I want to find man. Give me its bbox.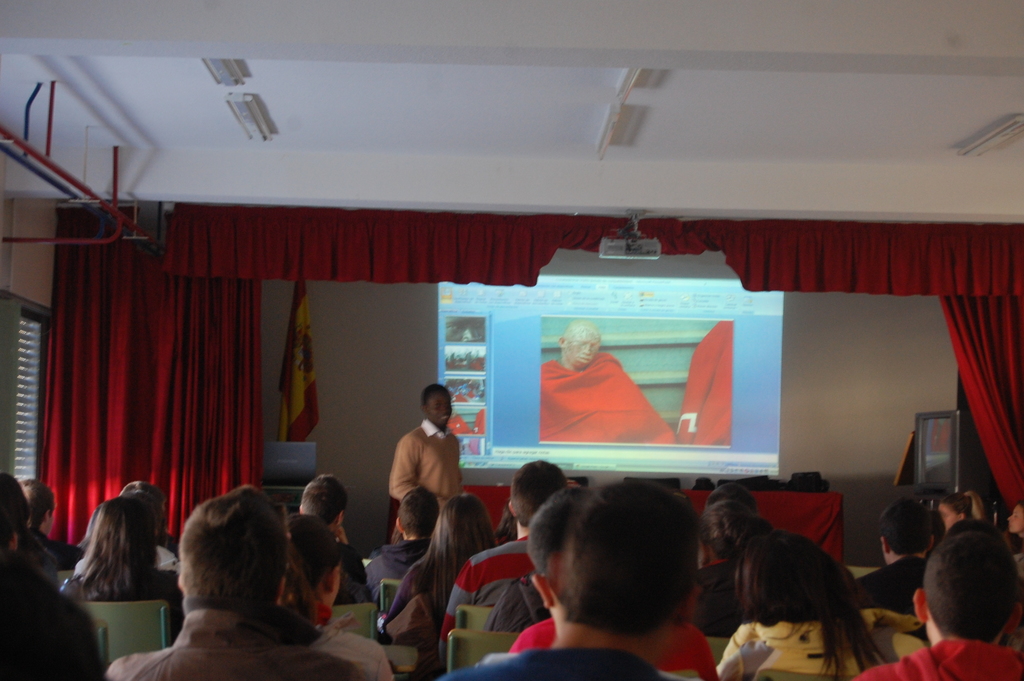
383:400:473:555.
